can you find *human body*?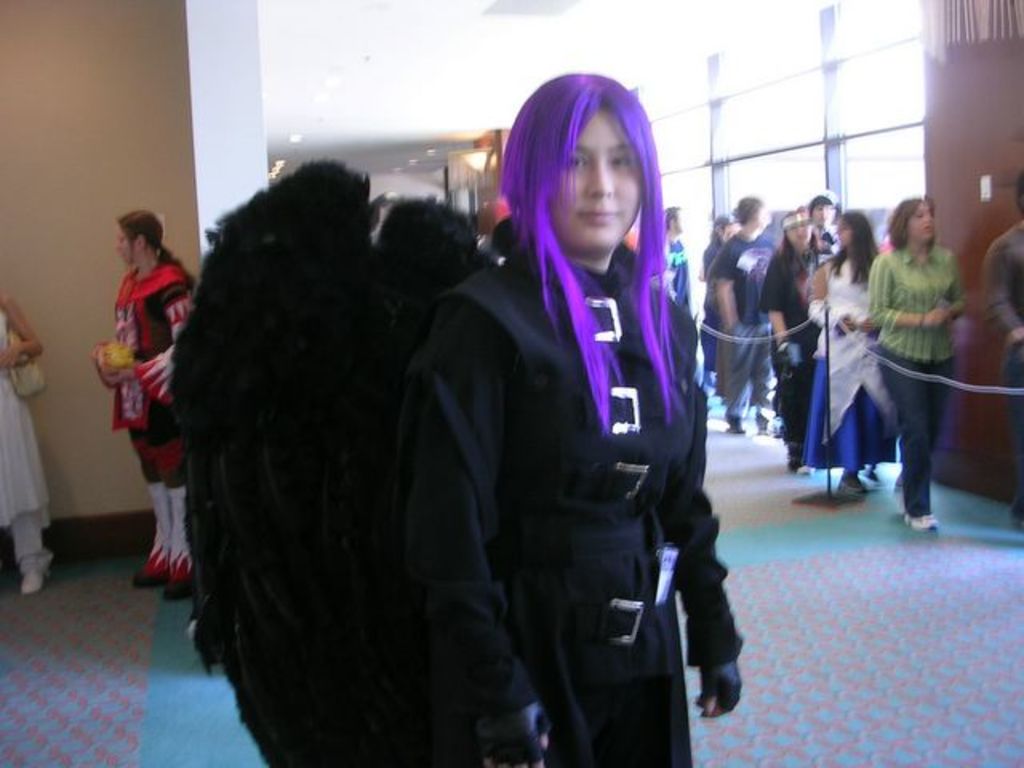
Yes, bounding box: detection(717, 229, 779, 427).
